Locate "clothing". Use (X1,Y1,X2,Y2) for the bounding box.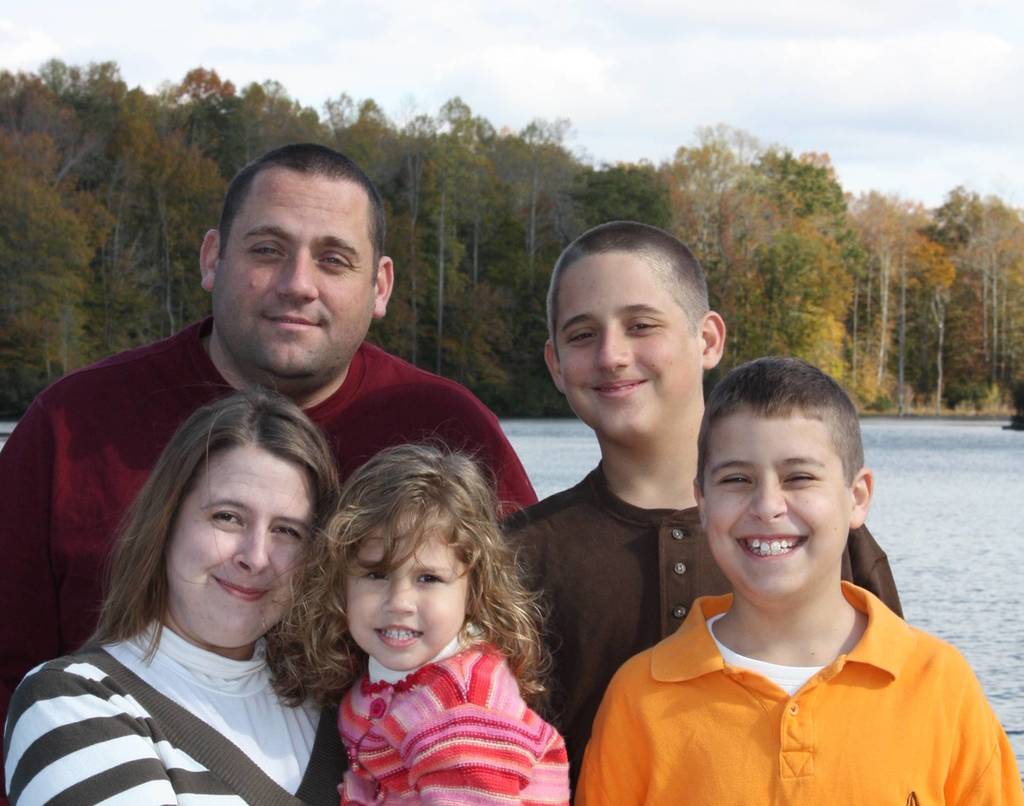
(0,308,542,730).
